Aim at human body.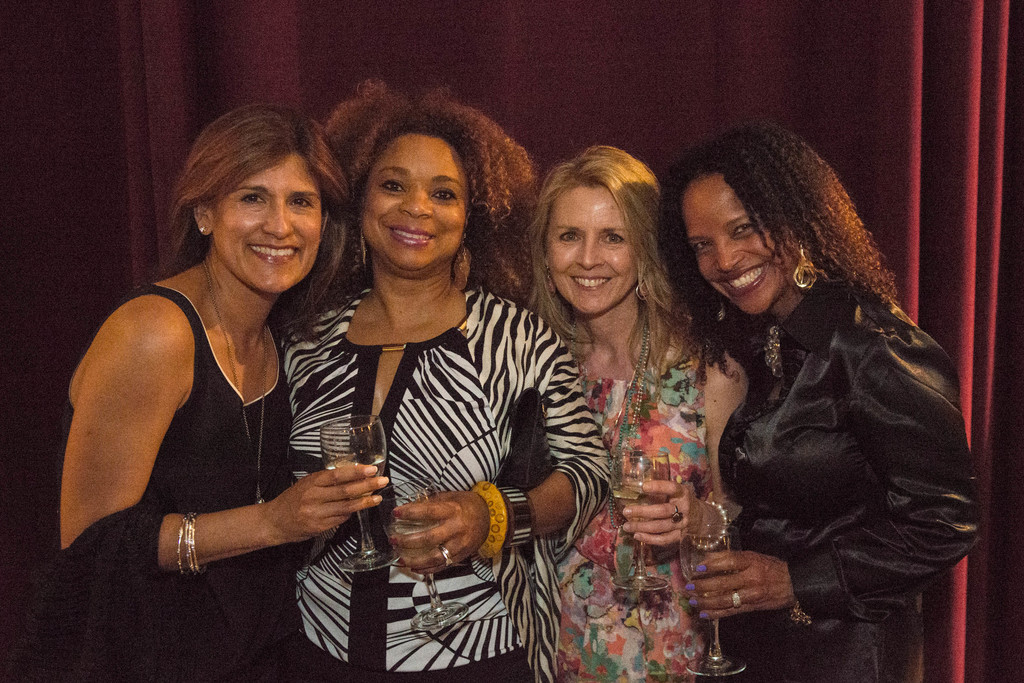
Aimed at BBox(276, 283, 609, 682).
